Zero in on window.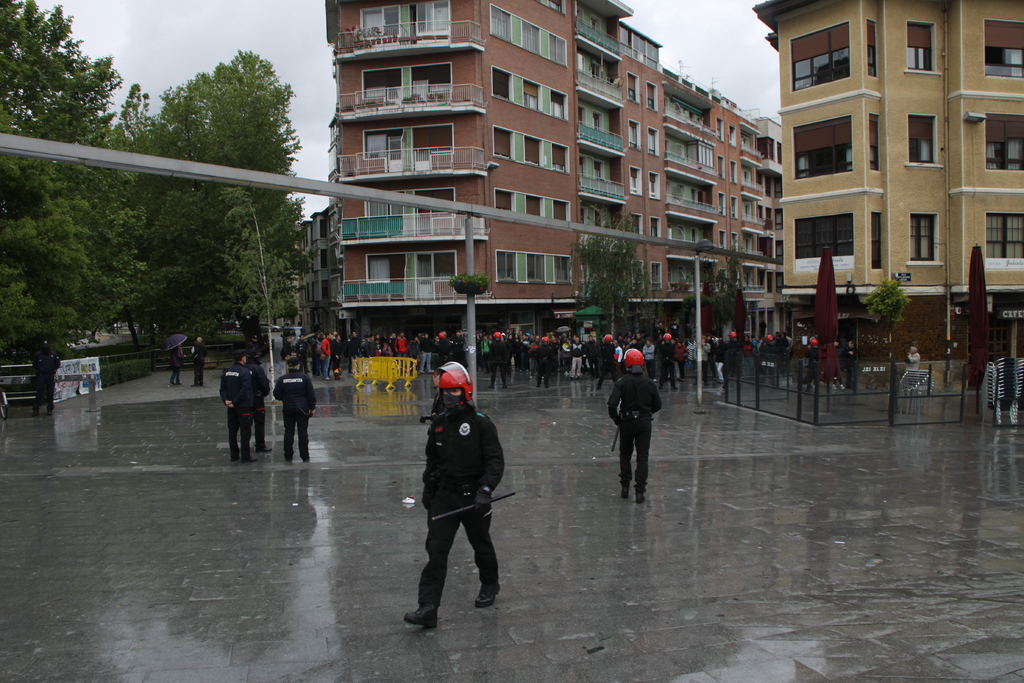
Zeroed in: select_region(645, 83, 660, 112).
